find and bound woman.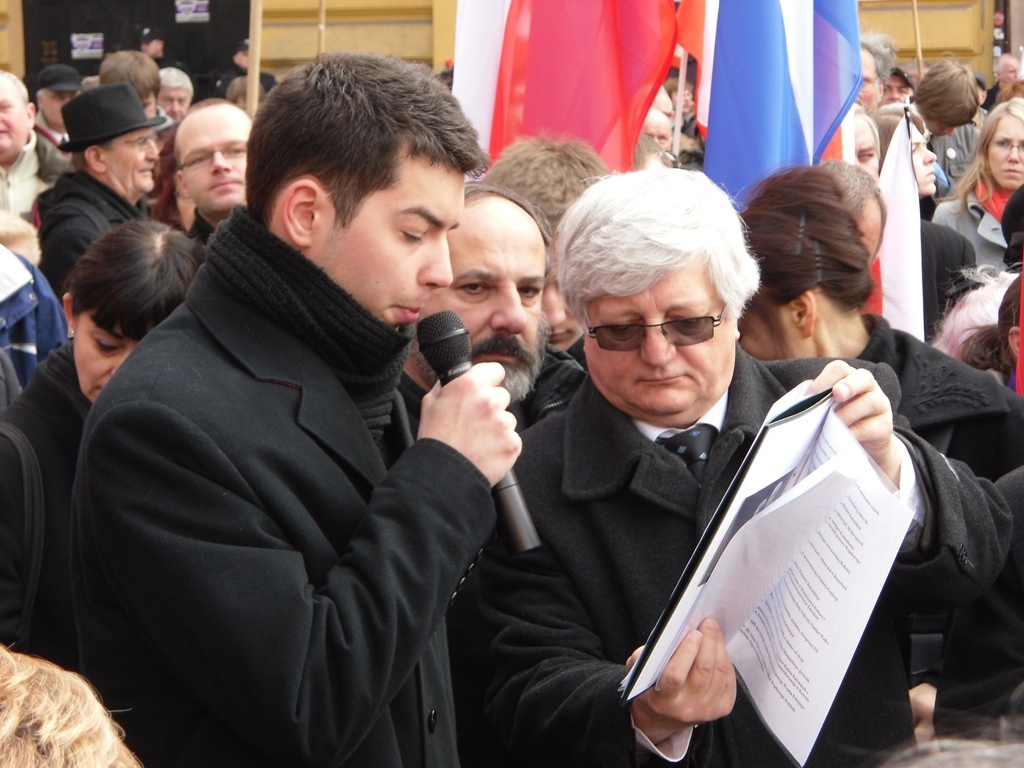
Bound: [left=930, top=93, right=1023, bottom=272].
